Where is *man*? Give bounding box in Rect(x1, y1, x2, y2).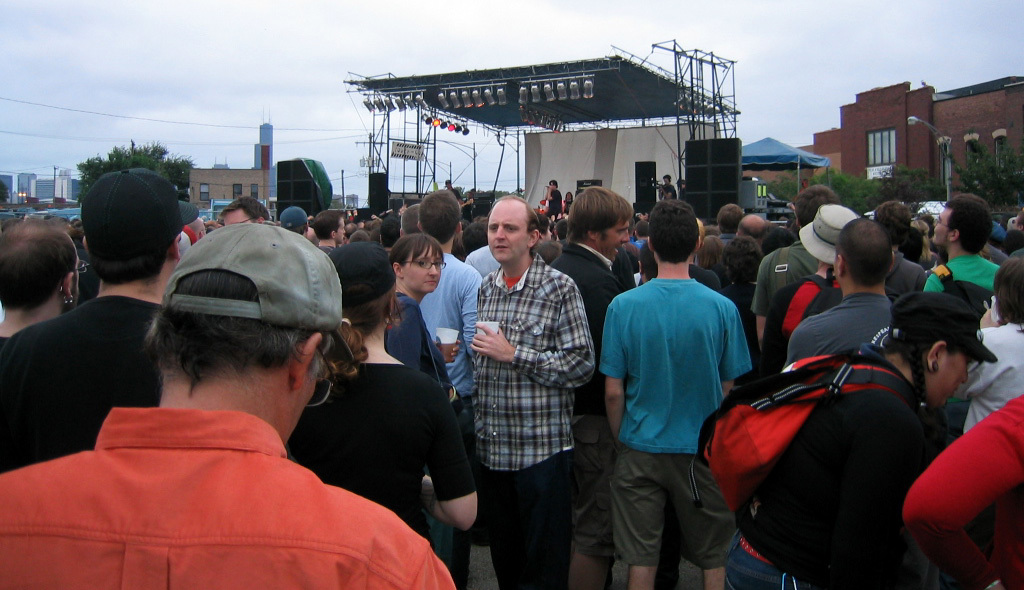
Rect(783, 214, 897, 367).
